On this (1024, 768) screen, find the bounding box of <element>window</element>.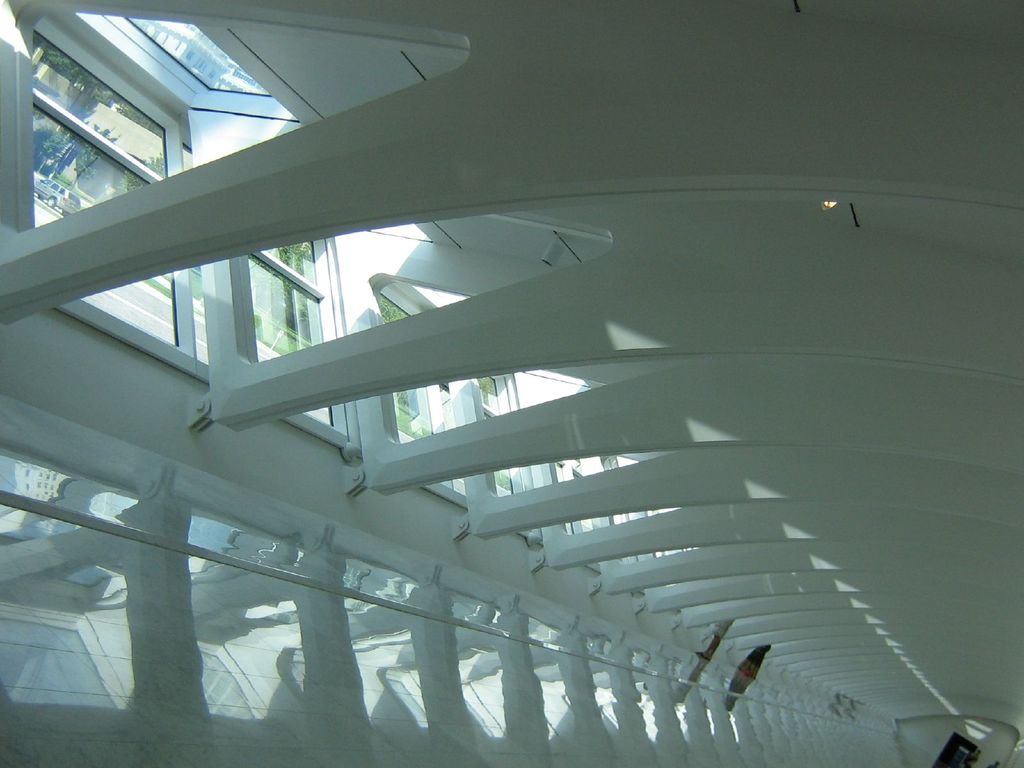
Bounding box: 29/27/184/351.
